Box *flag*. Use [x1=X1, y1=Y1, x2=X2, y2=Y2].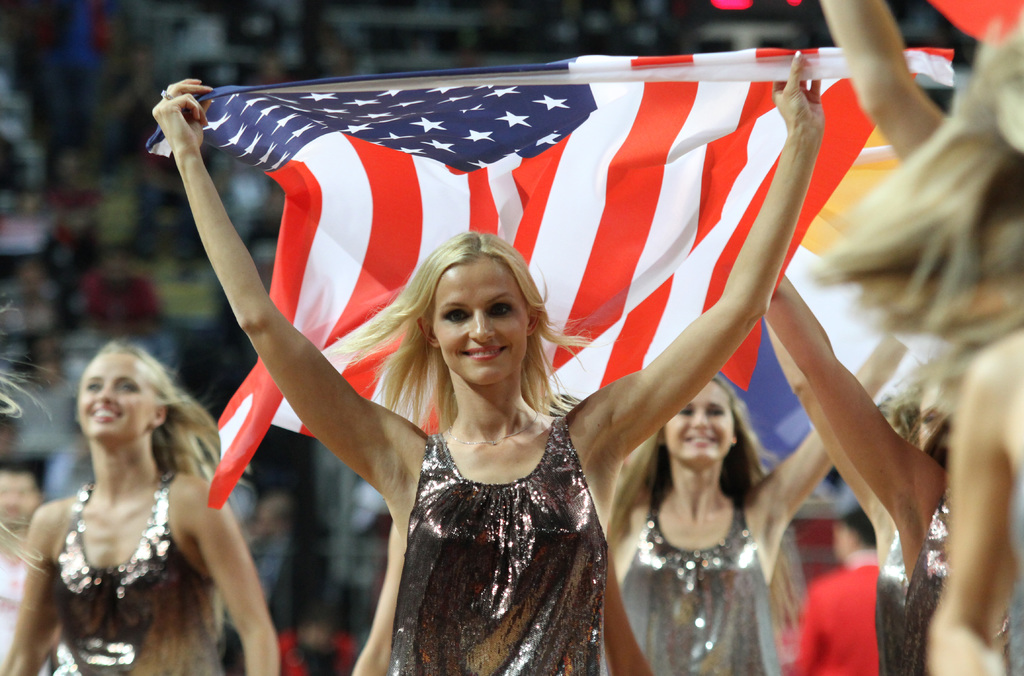
[x1=143, y1=53, x2=957, y2=502].
